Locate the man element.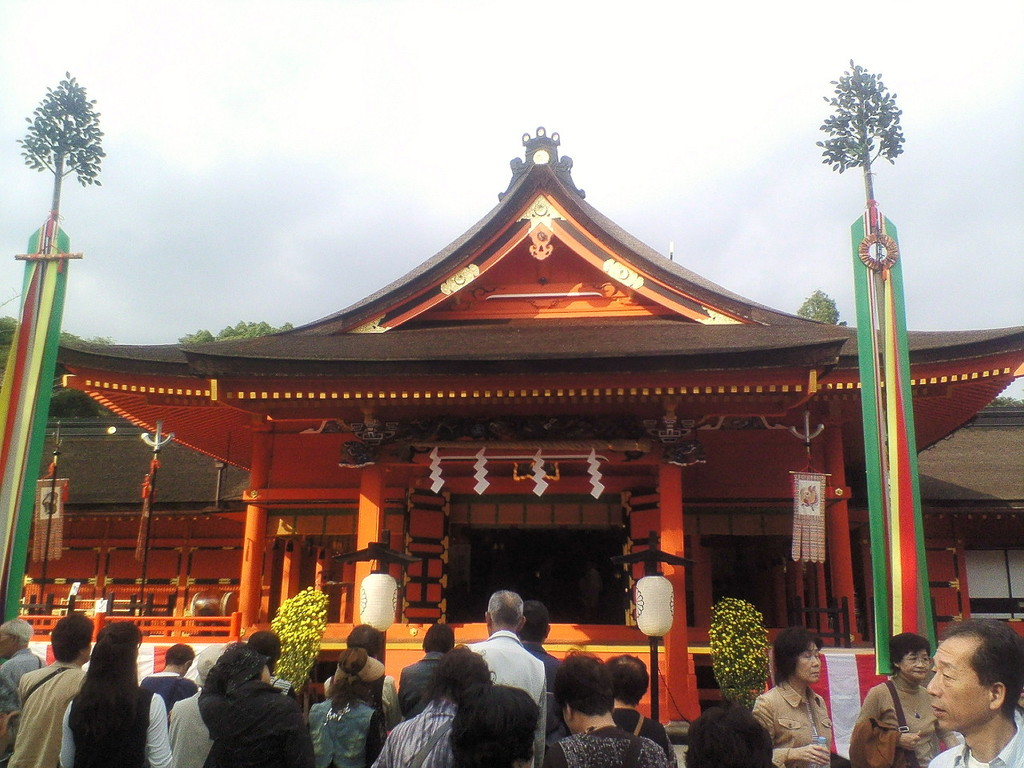
Element bbox: box=[388, 638, 467, 725].
